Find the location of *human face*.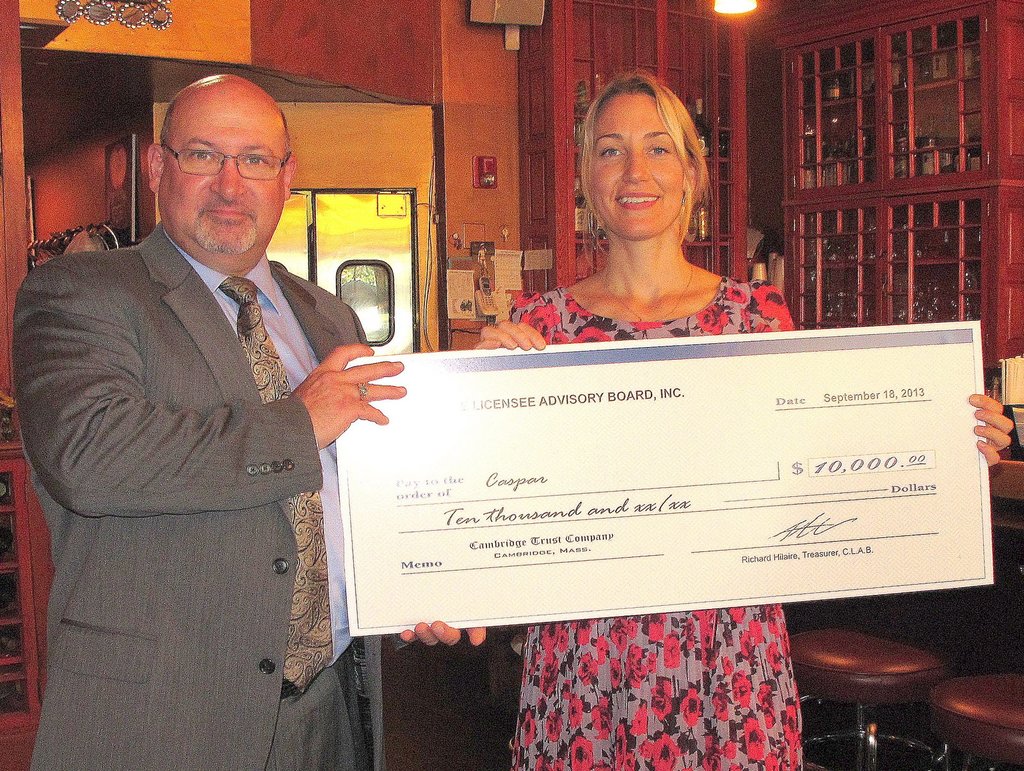
Location: BBox(163, 92, 286, 248).
